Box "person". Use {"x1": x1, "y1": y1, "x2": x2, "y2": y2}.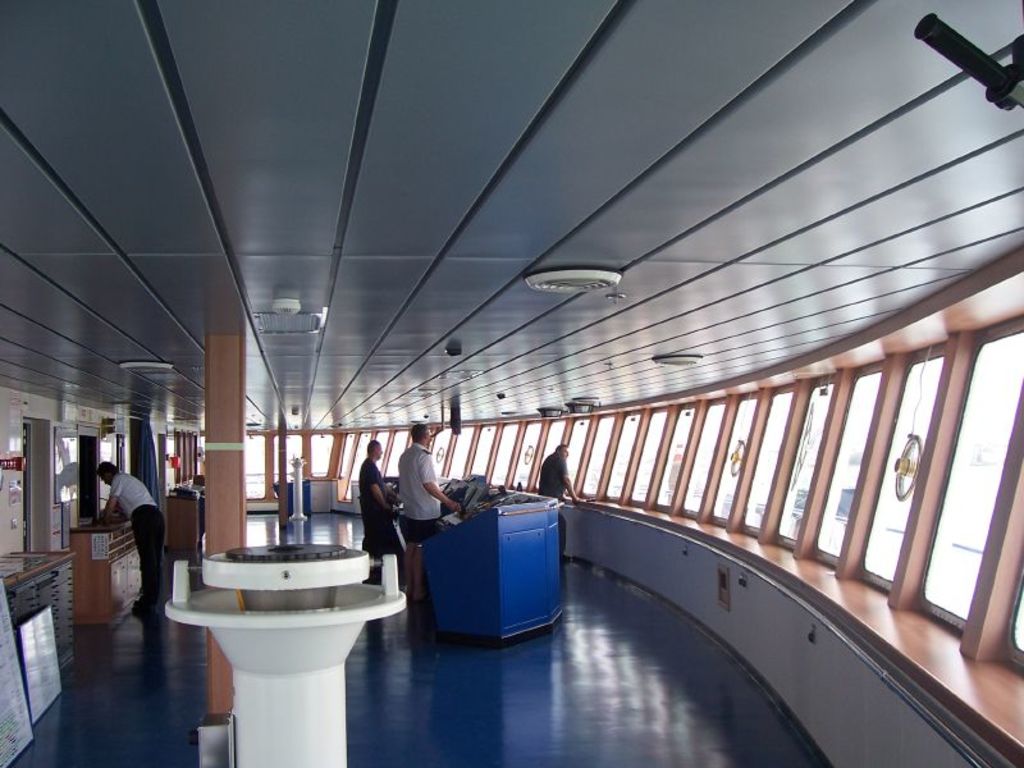
{"x1": 532, "y1": 444, "x2": 593, "y2": 564}.
